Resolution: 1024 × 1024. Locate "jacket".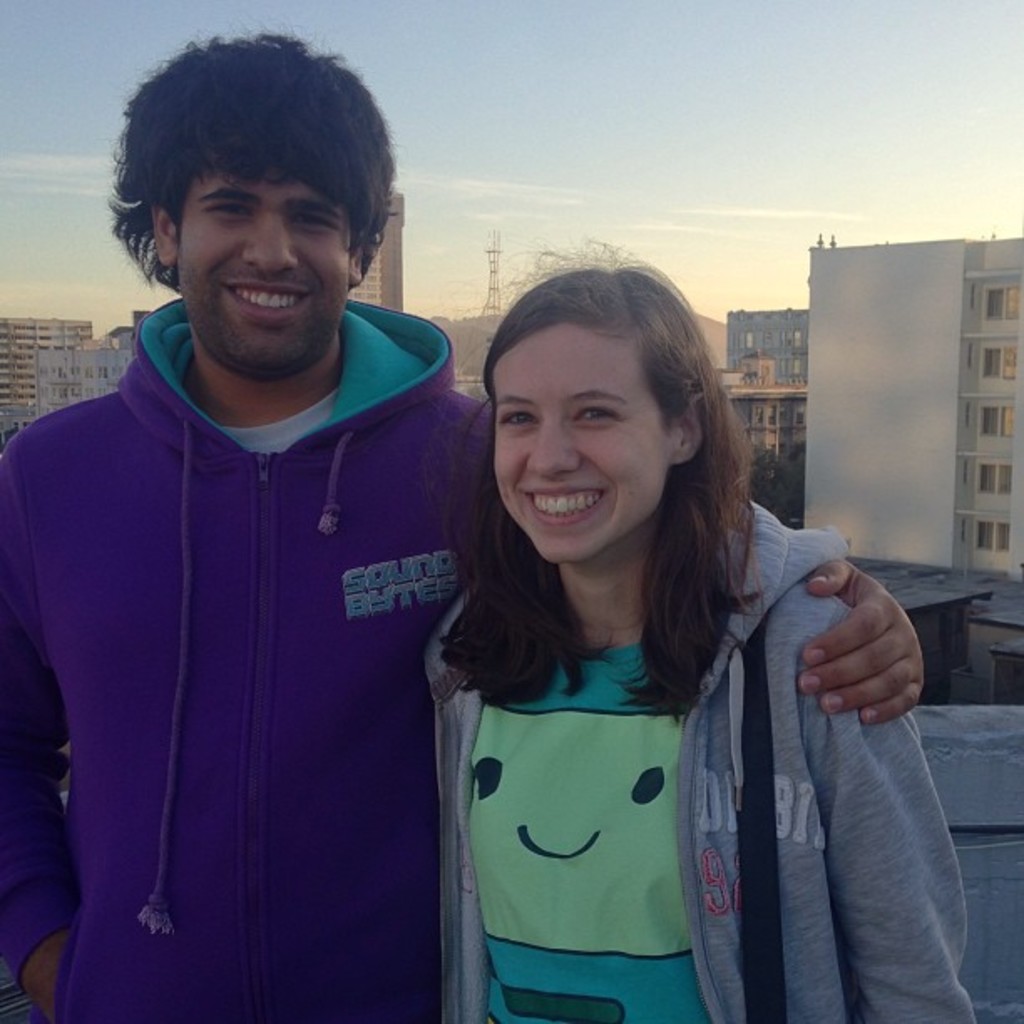
crop(422, 490, 984, 1022).
